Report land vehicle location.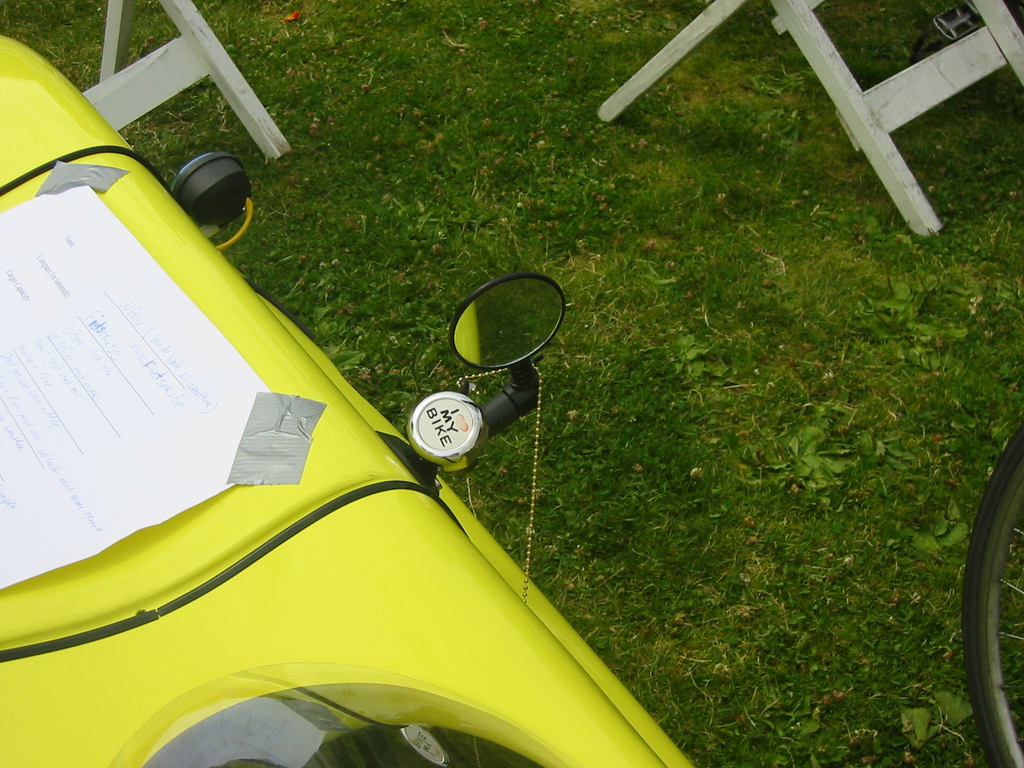
Report: <box>0,32,696,767</box>.
